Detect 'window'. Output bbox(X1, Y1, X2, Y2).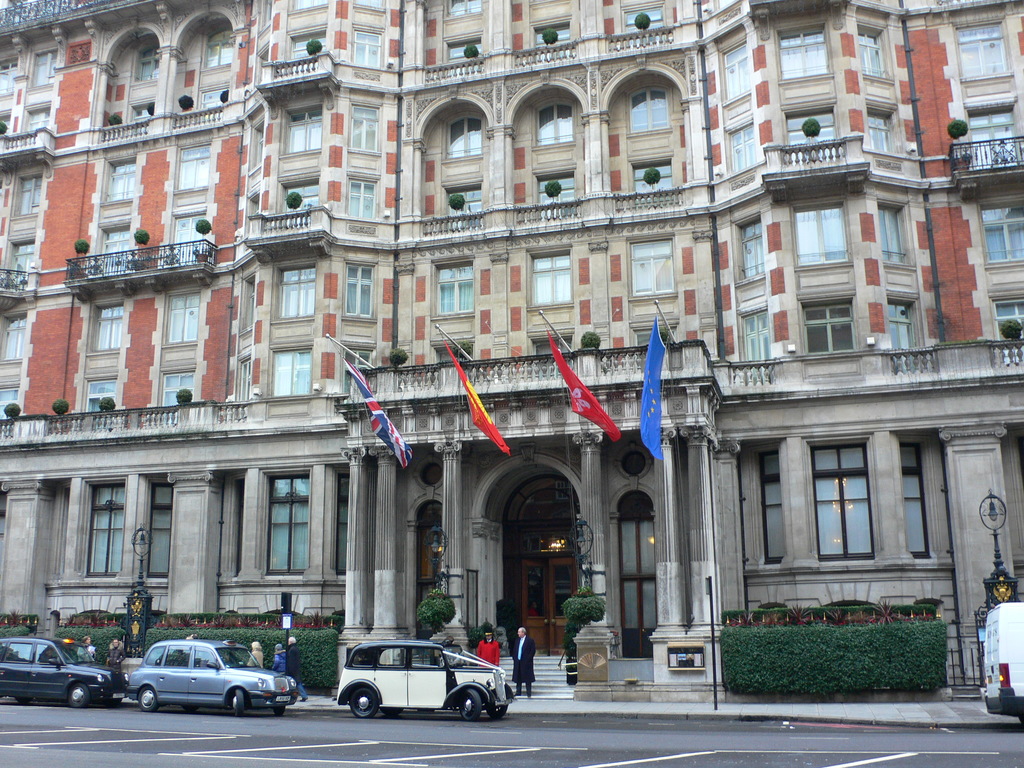
bbox(271, 478, 313, 580).
